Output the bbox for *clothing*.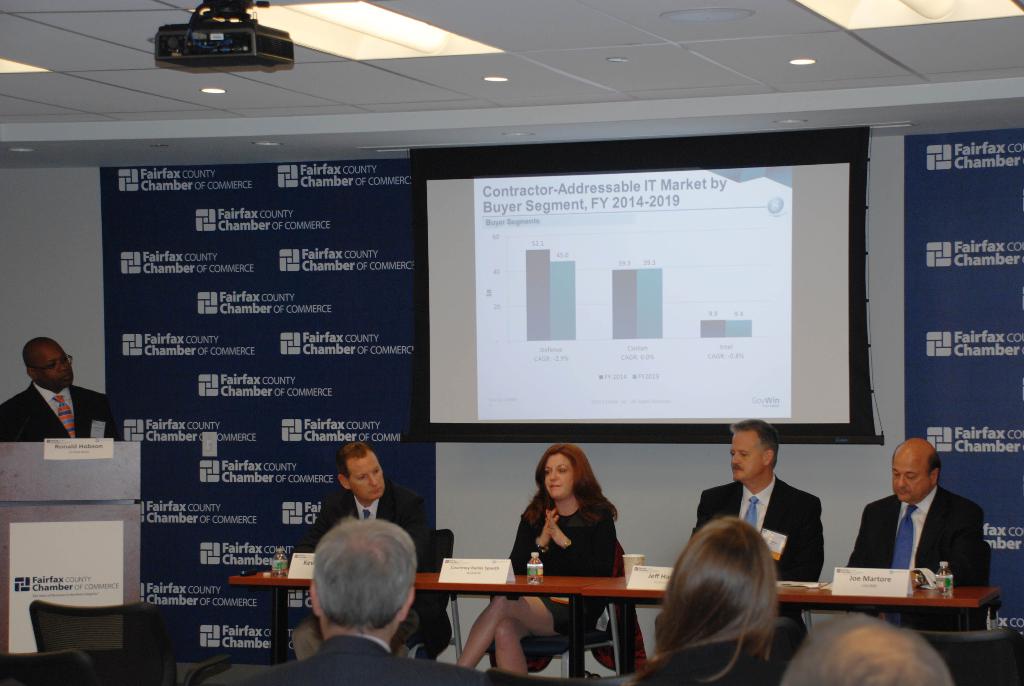
left=0, top=352, right=108, bottom=461.
